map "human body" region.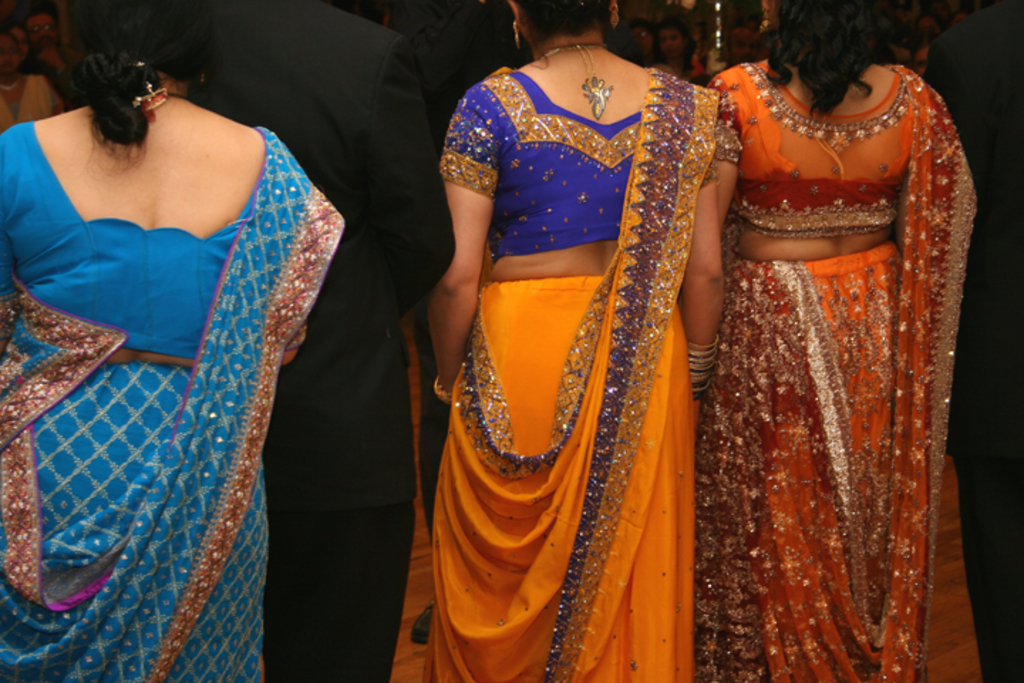
Mapped to x1=395, y1=0, x2=732, y2=682.
